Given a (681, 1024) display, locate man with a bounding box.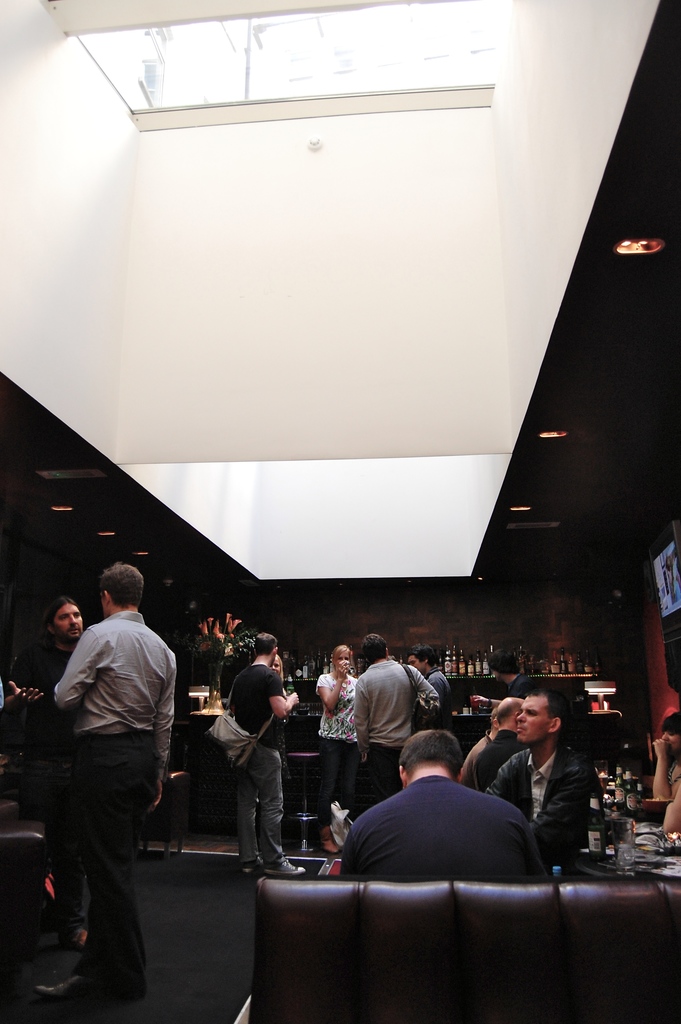
Located: [left=339, top=723, right=546, bottom=895].
